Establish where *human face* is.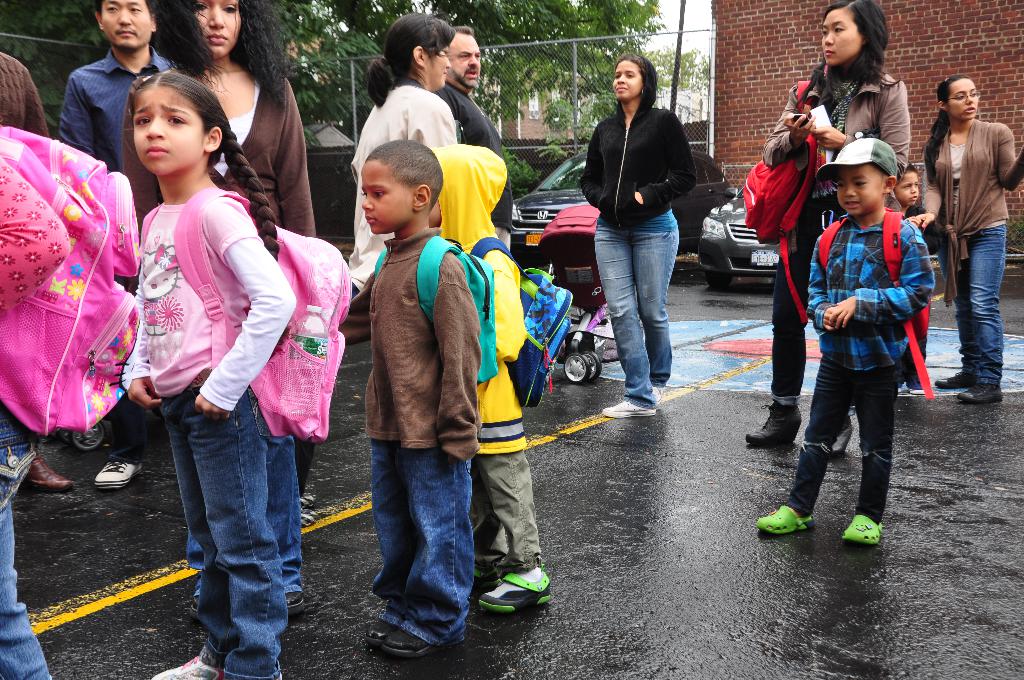
Established at {"x1": 362, "y1": 156, "x2": 413, "y2": 232}.
